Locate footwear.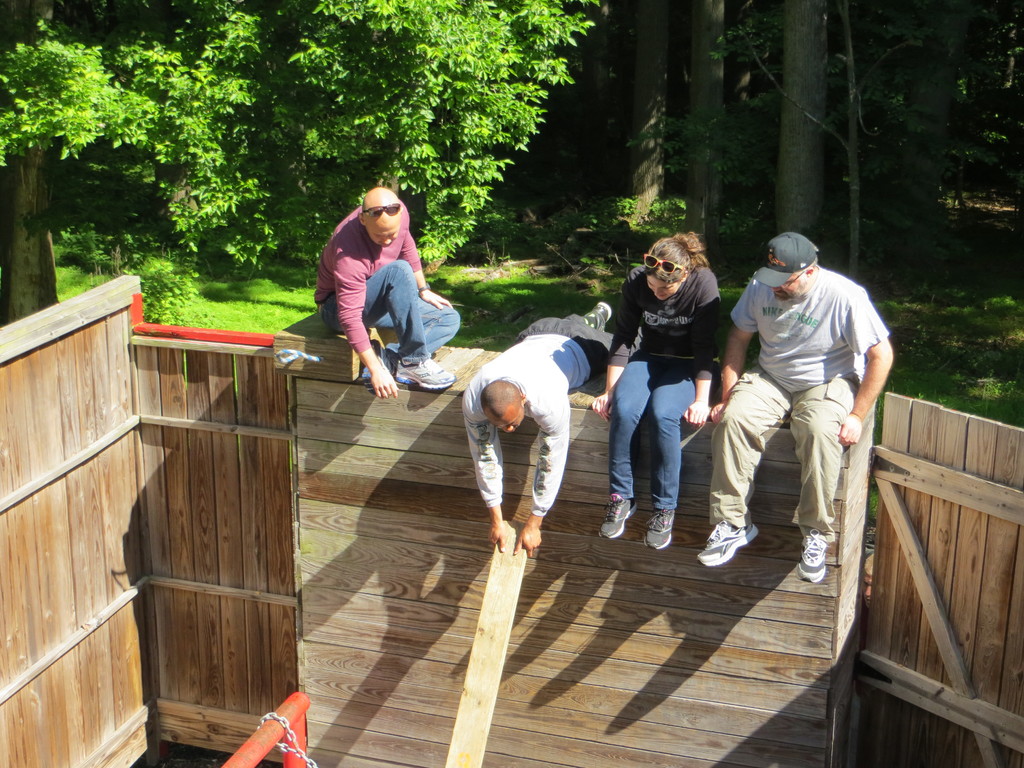
Bounding box: select_region(642, 504, 678, 554).
